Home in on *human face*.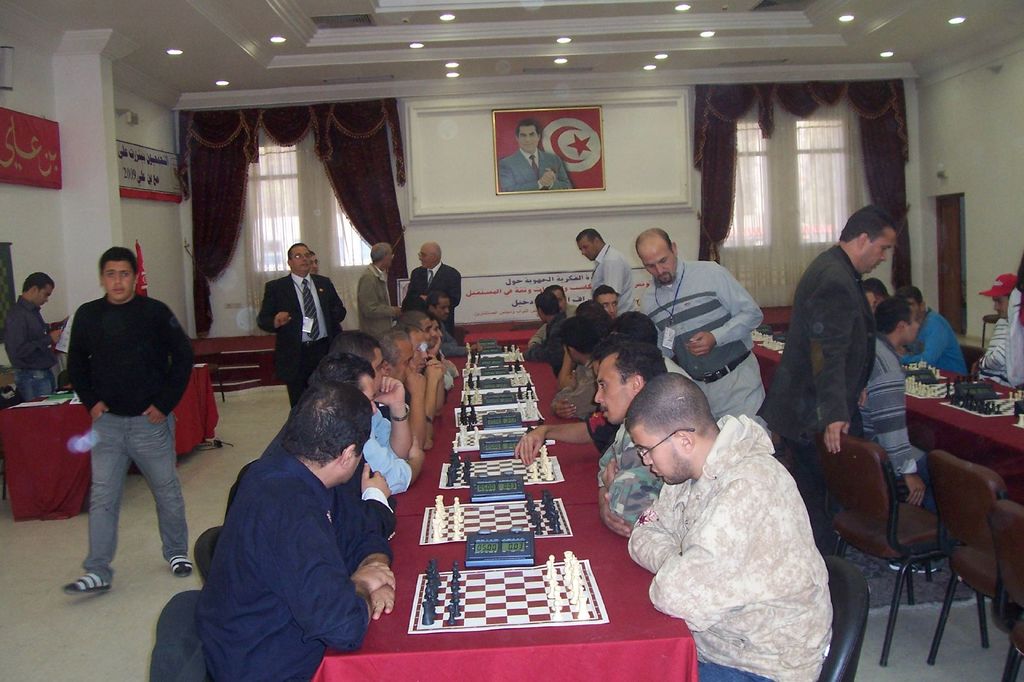
Homed in at {"left": 105, "top": 263, "right": 132, "bottom": 303}.
